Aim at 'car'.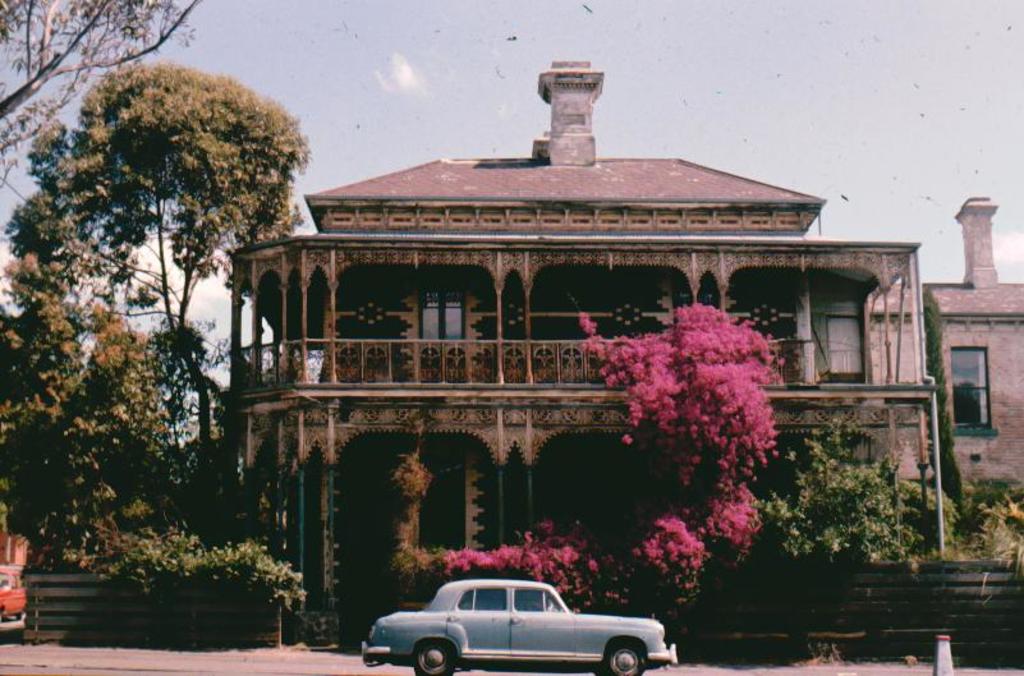
Aimed at 361, 578, 680, 675.
